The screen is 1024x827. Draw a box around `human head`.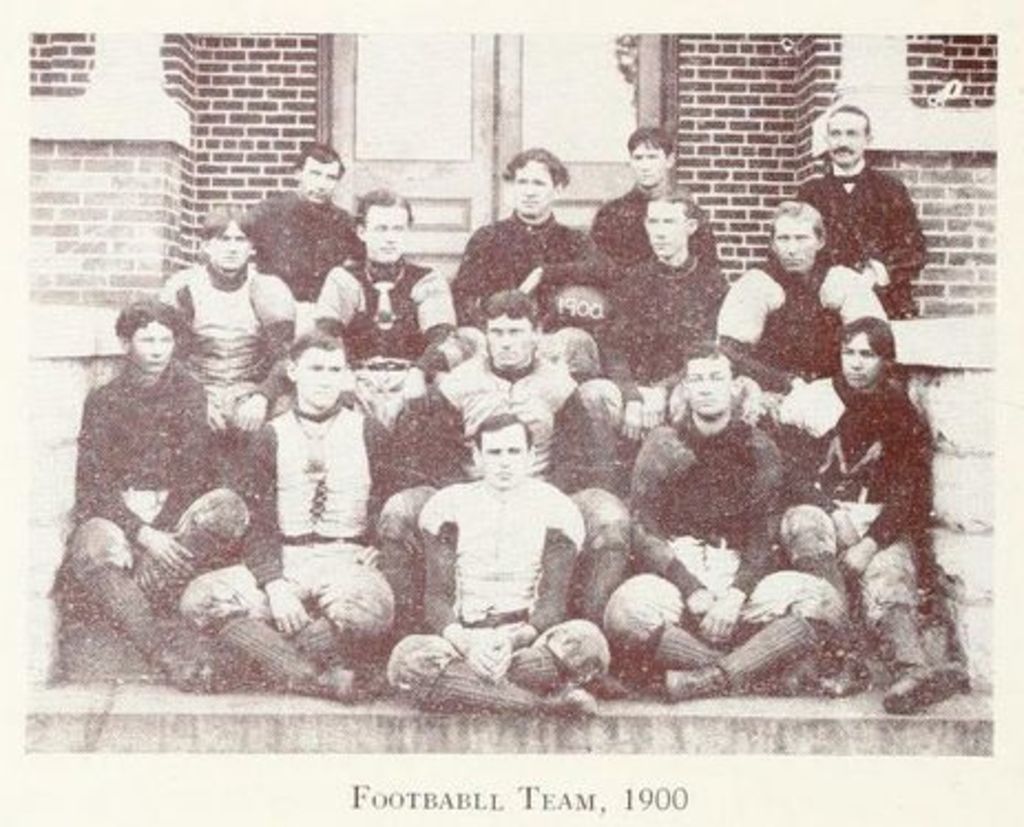
bbox=[462, 411, 551, 498].
